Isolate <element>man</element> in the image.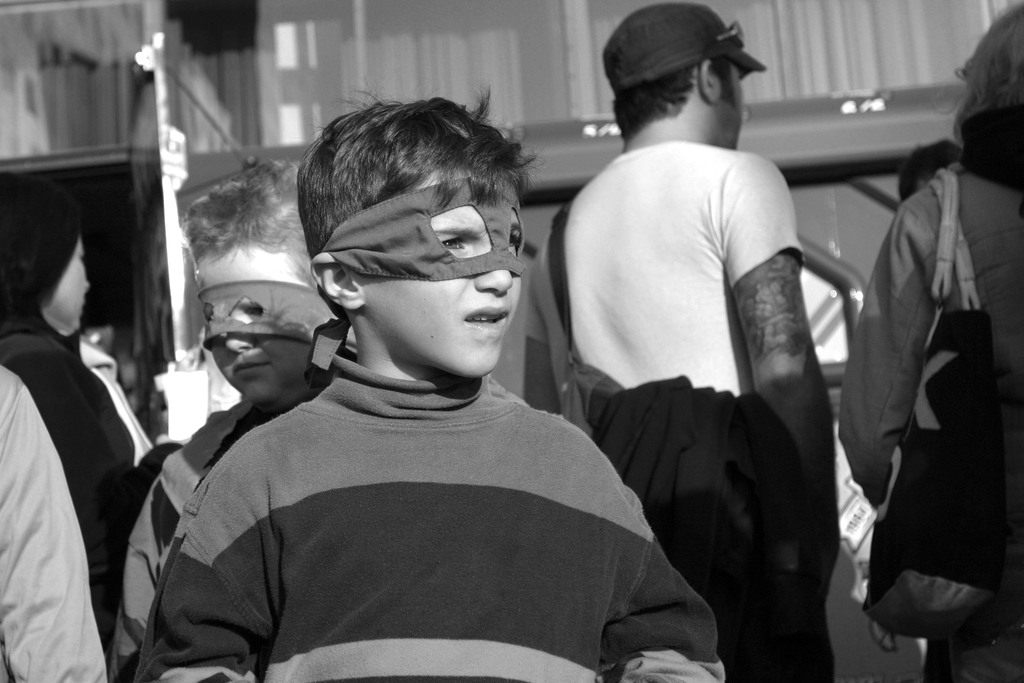
Isolated region: bbox=[520, 0, 845, 682].
